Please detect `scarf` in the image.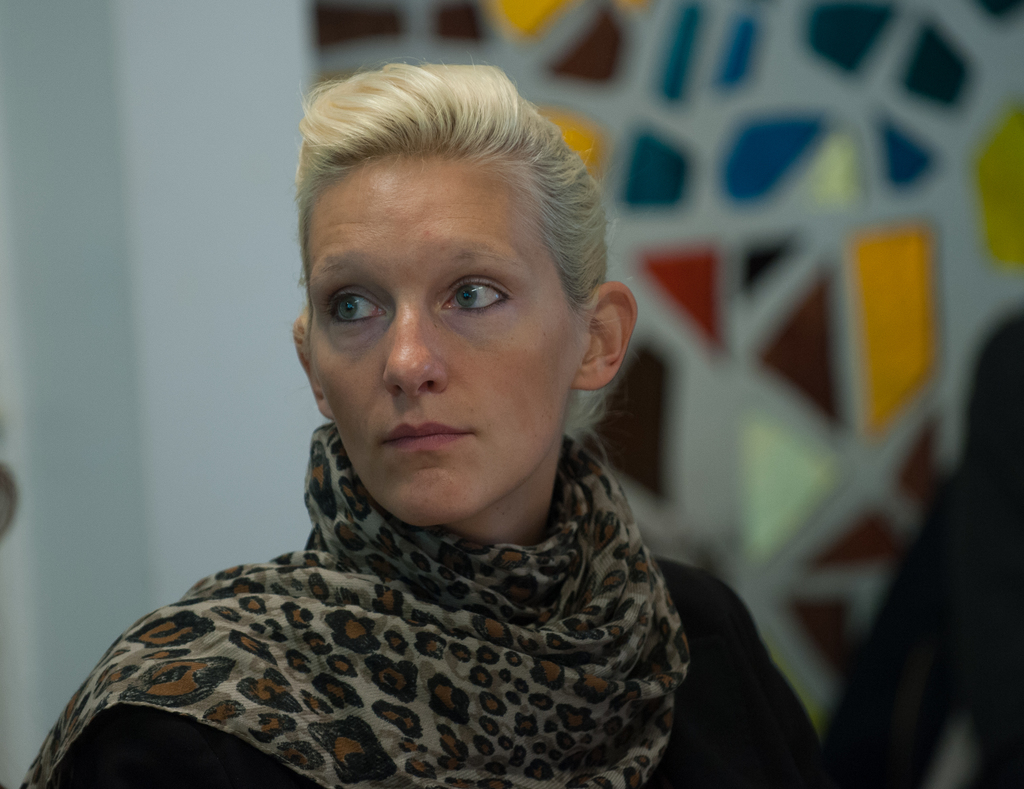
(left=0, top=423, right=696, bottom=788).
